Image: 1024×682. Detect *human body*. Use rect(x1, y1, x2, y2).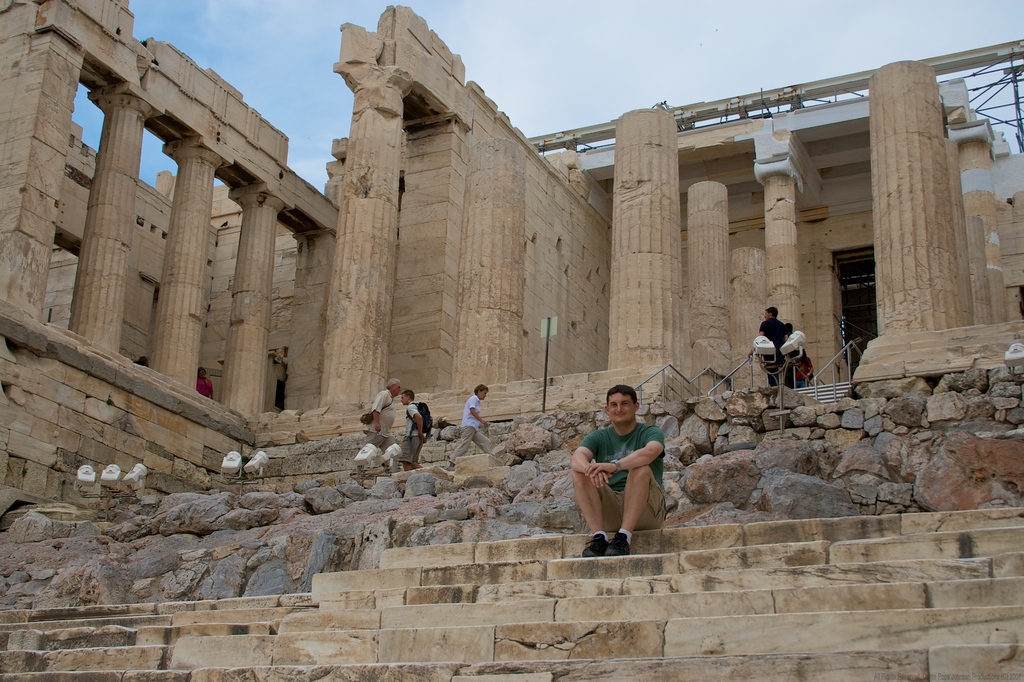
rect(557, 404, 682, 578).
